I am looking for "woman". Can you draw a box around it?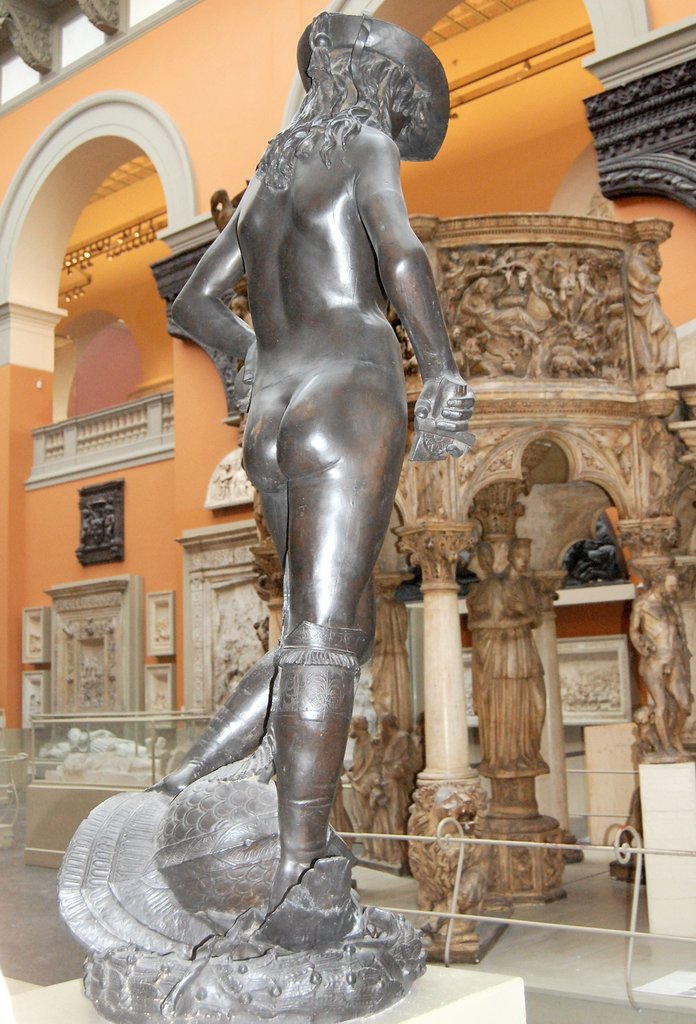
Sure, the bounding box is {"left": 167, "top": 43, "right": 467, "bottom": 915}.
